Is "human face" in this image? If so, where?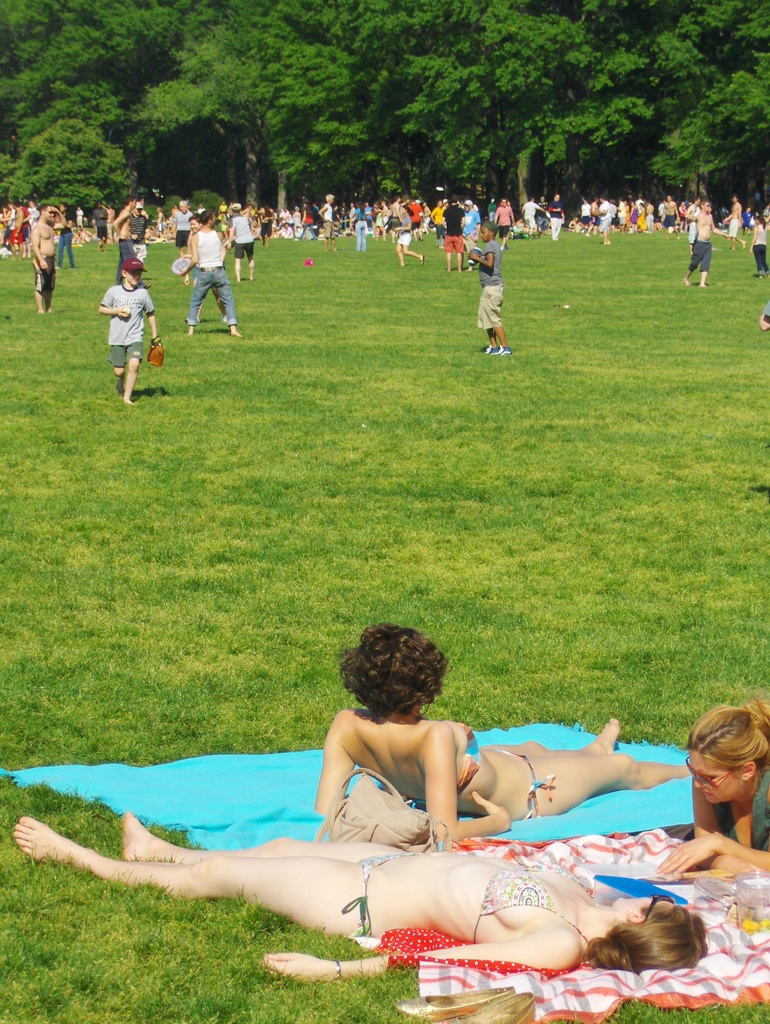
Yes, at 44,209,54,223.
